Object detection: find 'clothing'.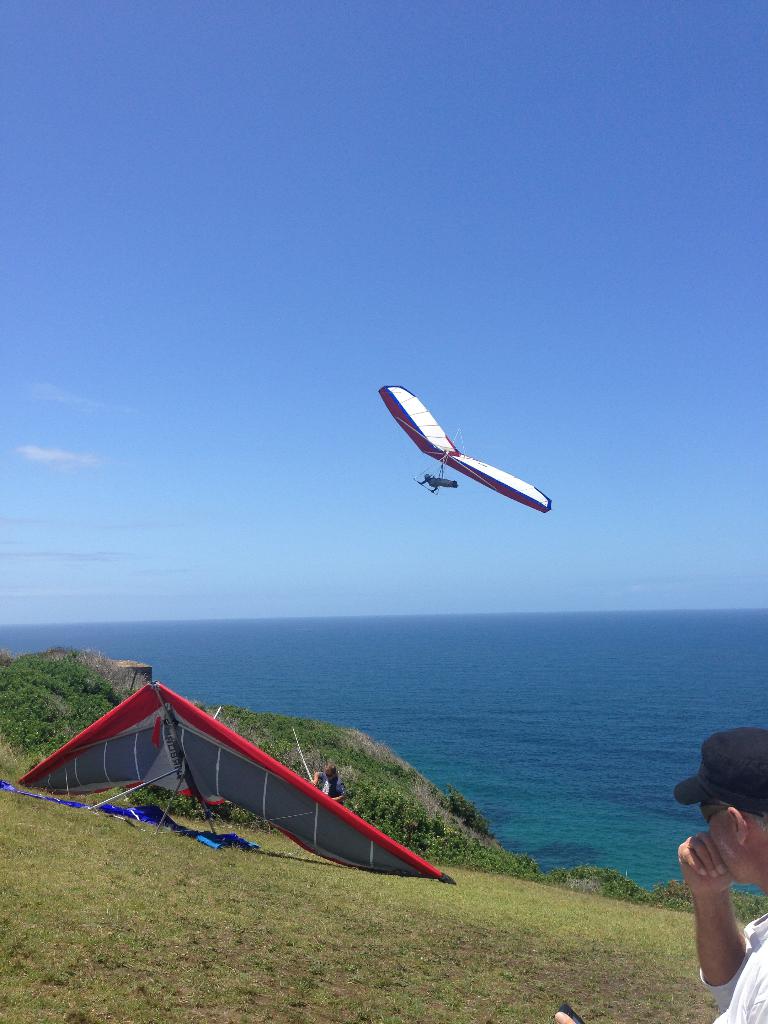
pyautogui.locateOnScreen(702, 911, 767, 1023).
